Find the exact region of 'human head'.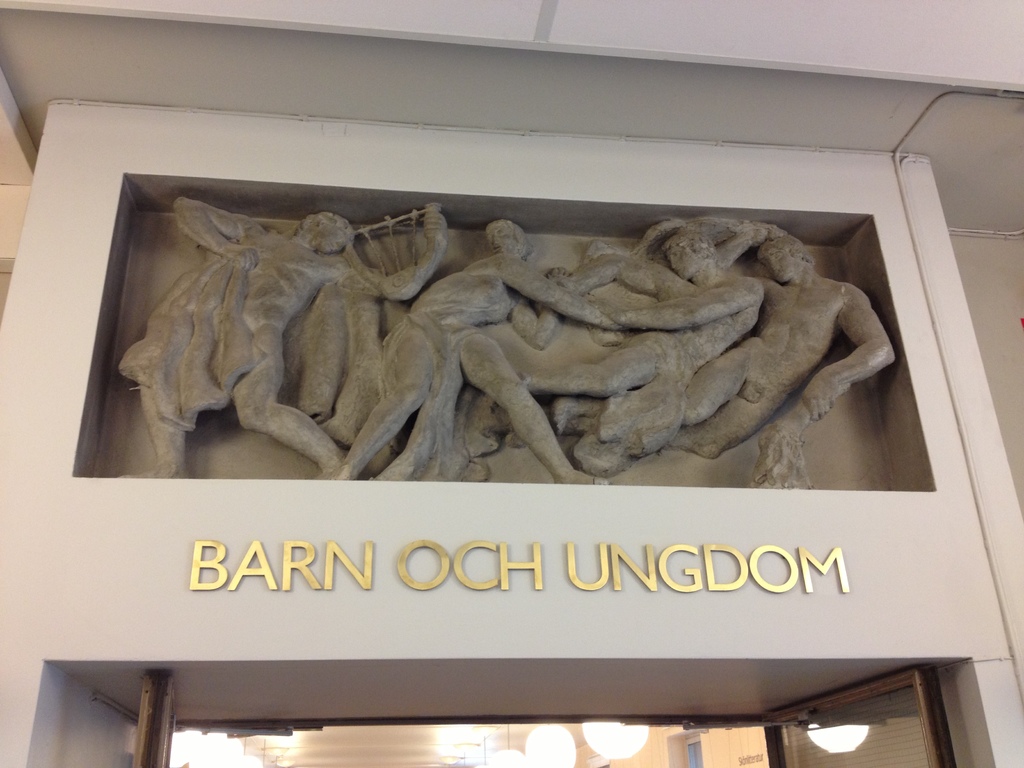
Exact region: bbox=(485, 216, 535, 253).
